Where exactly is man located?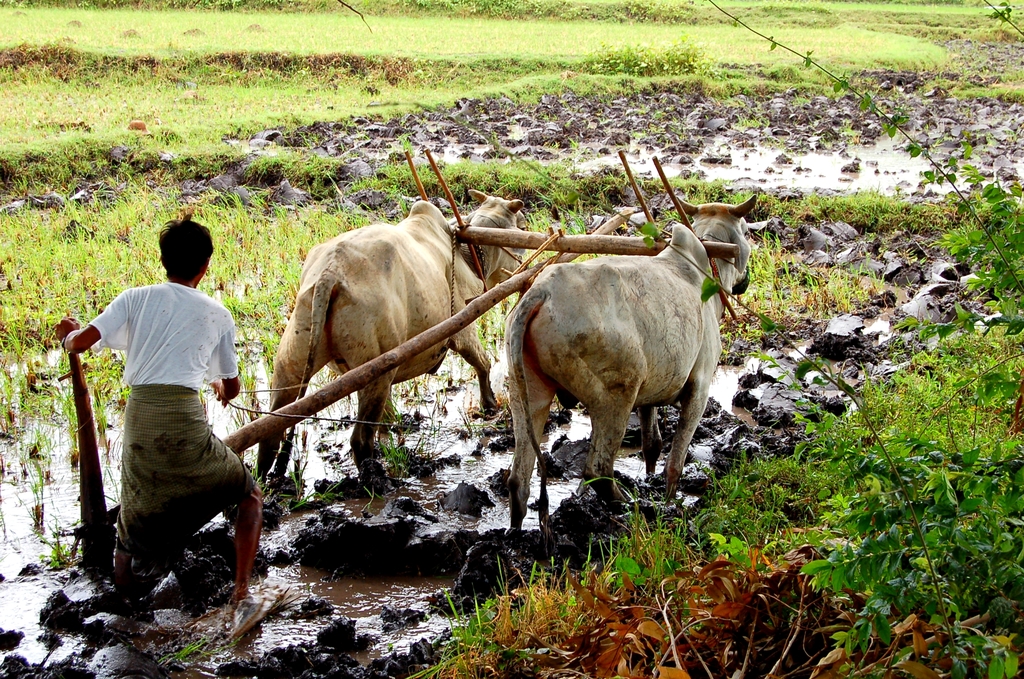
Its bounding box is (x1=57, y1=228, x2=273, y2=648).
